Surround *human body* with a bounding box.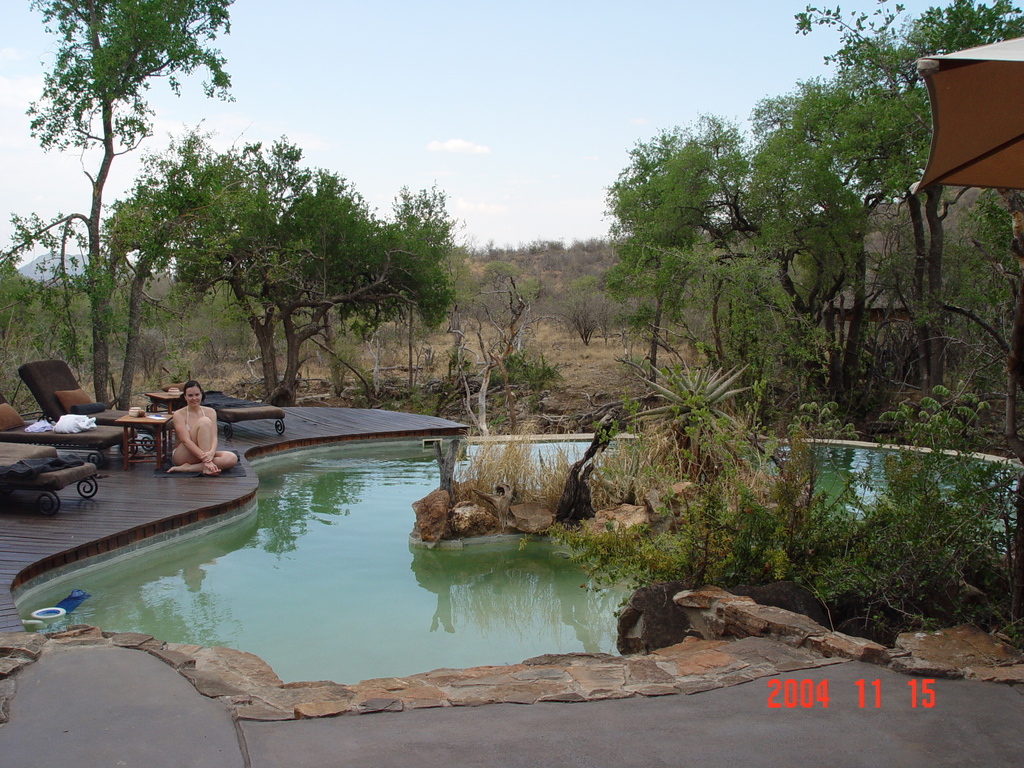
<region>163, 377, 238, 478</region>.
